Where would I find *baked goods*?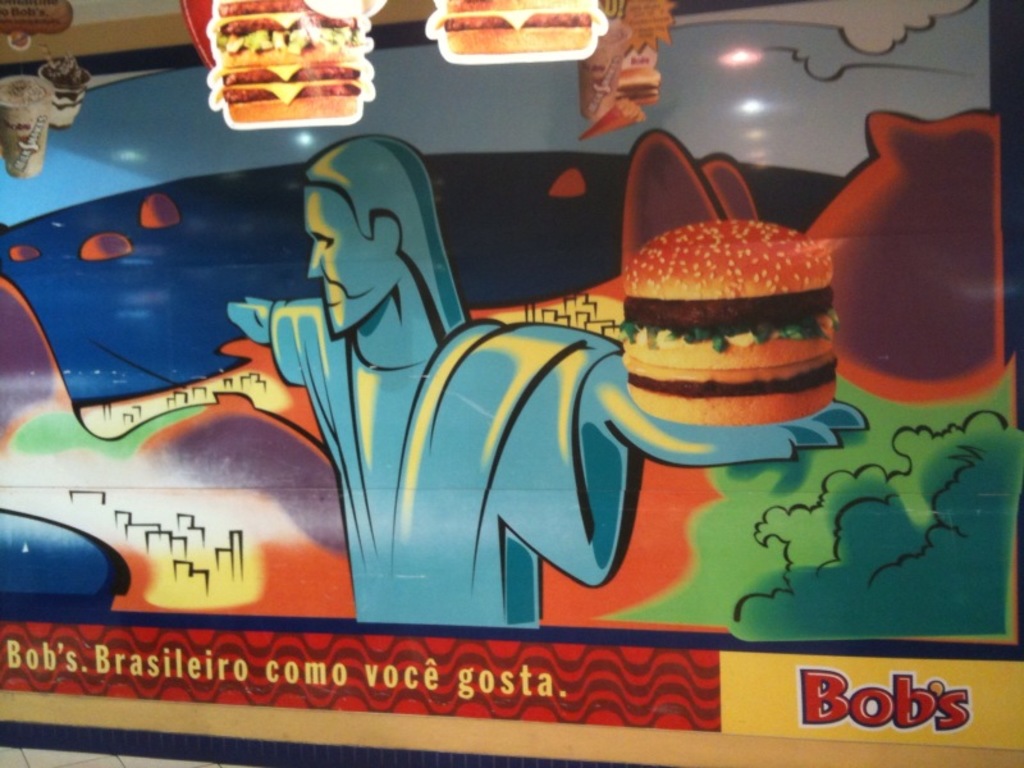
At 428/0/611/56.
